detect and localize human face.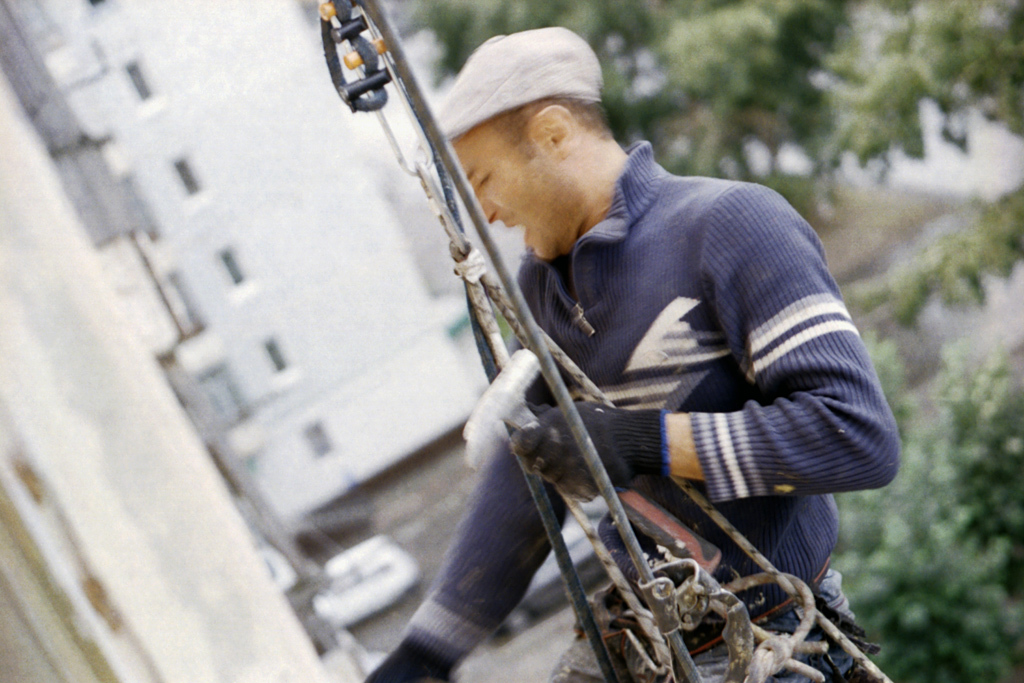
Localized at {"x1": 454, "y1": 129, "x2": 577, "y2": 252}.
